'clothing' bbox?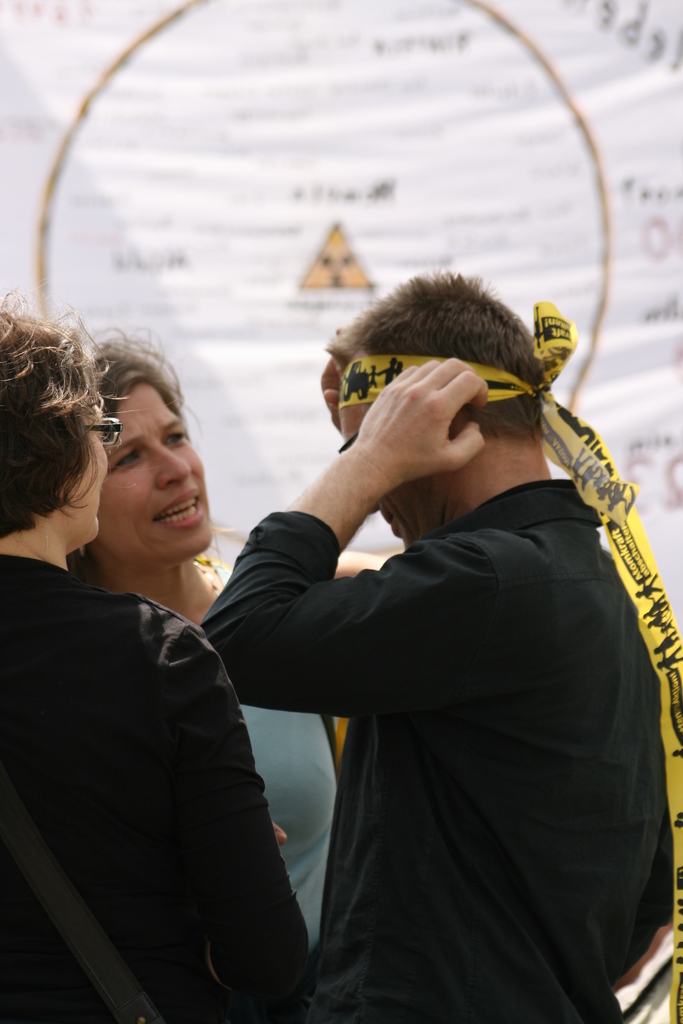
<box>208,554,337,973</box>
